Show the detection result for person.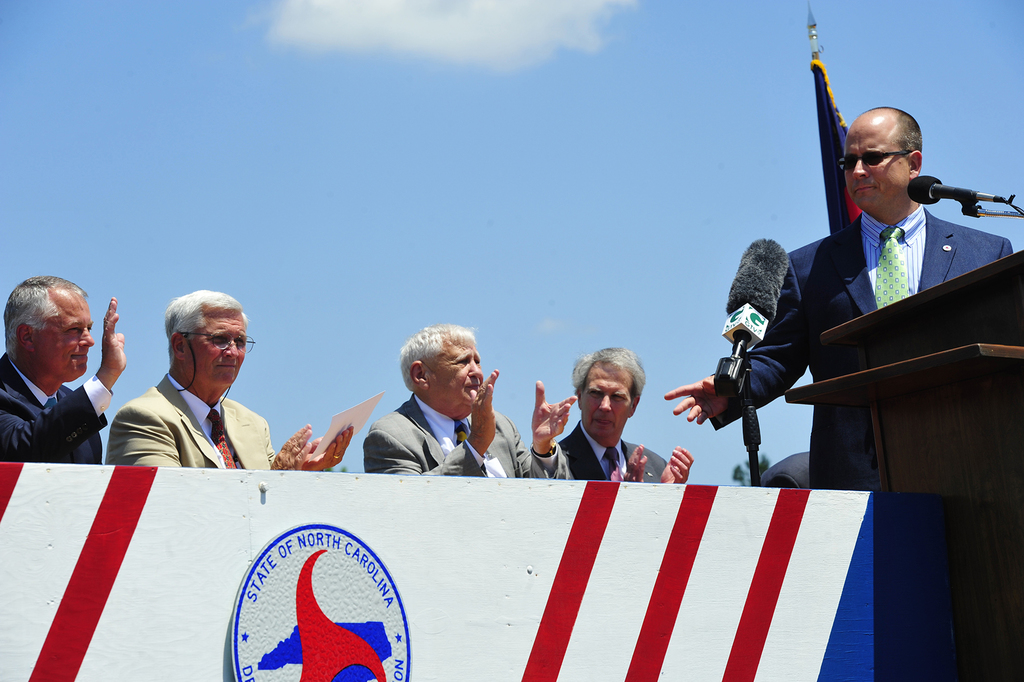
524,346,692,487.
